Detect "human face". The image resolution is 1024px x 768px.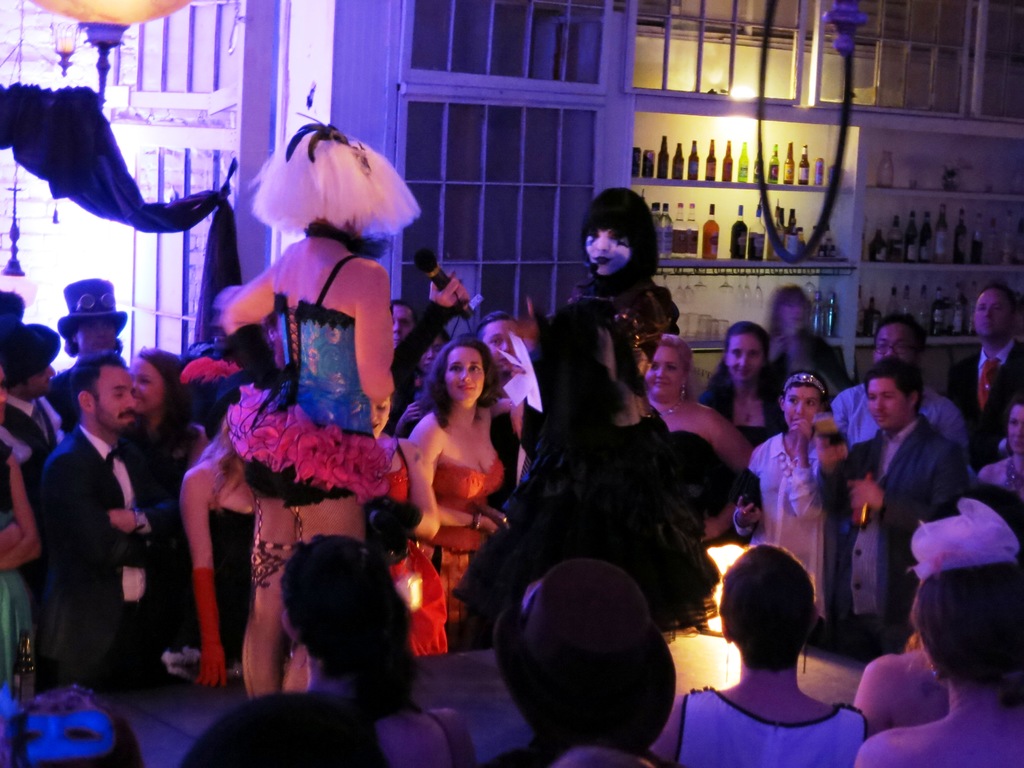
Rect(1006, 400, 1023, 457).
